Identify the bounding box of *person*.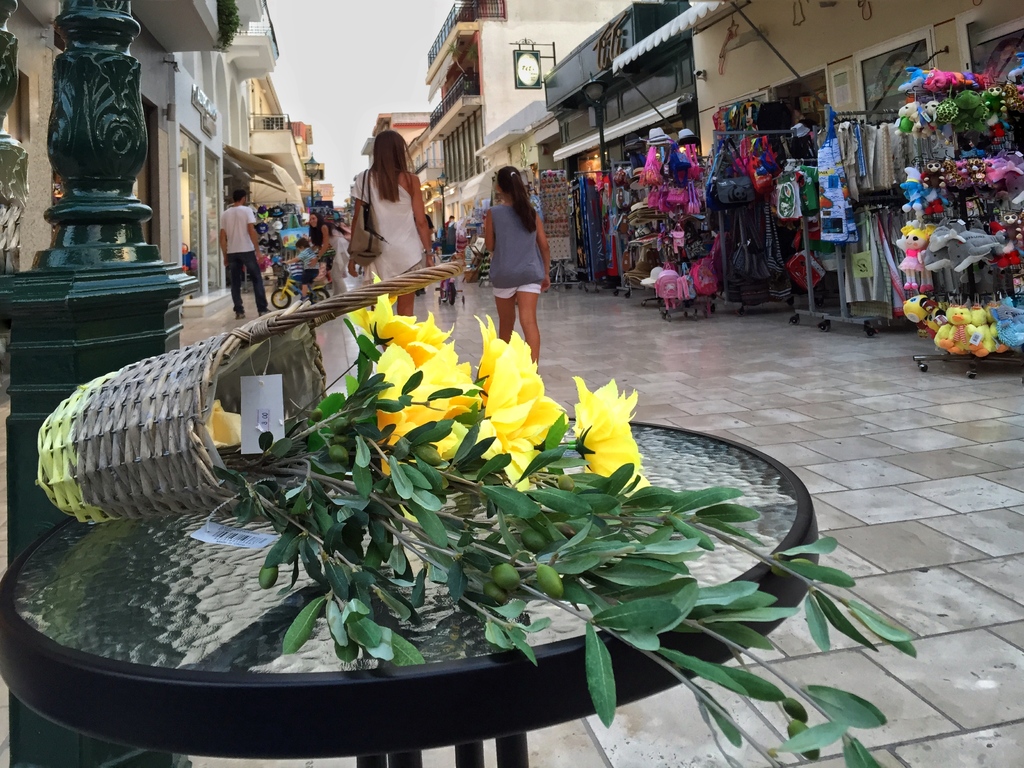
bbox=(352, 129, 431, 314).
